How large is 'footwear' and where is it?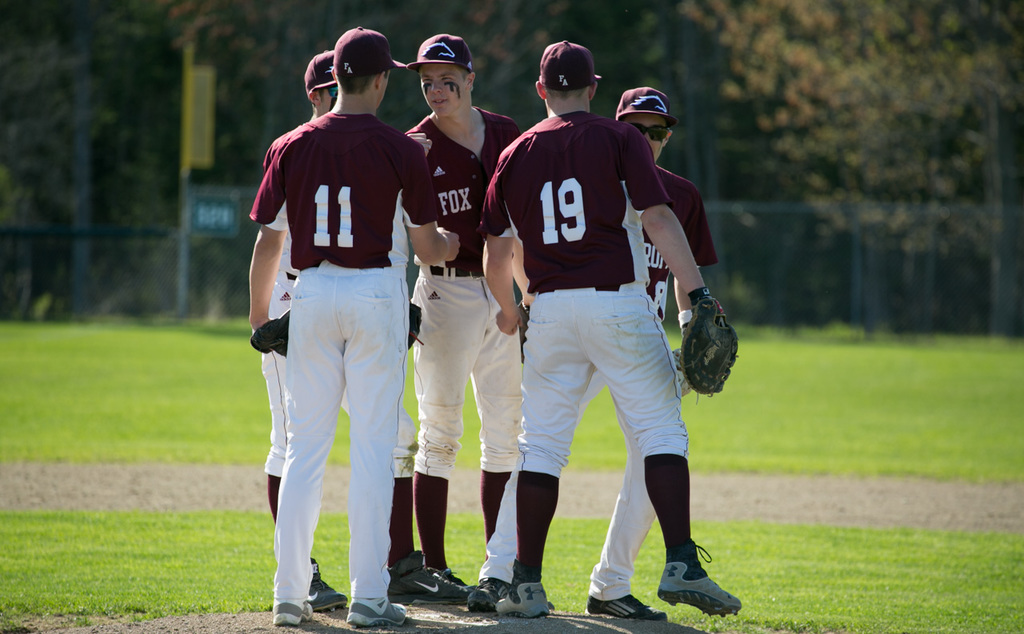
Bounding box: 388:551:482:606.
